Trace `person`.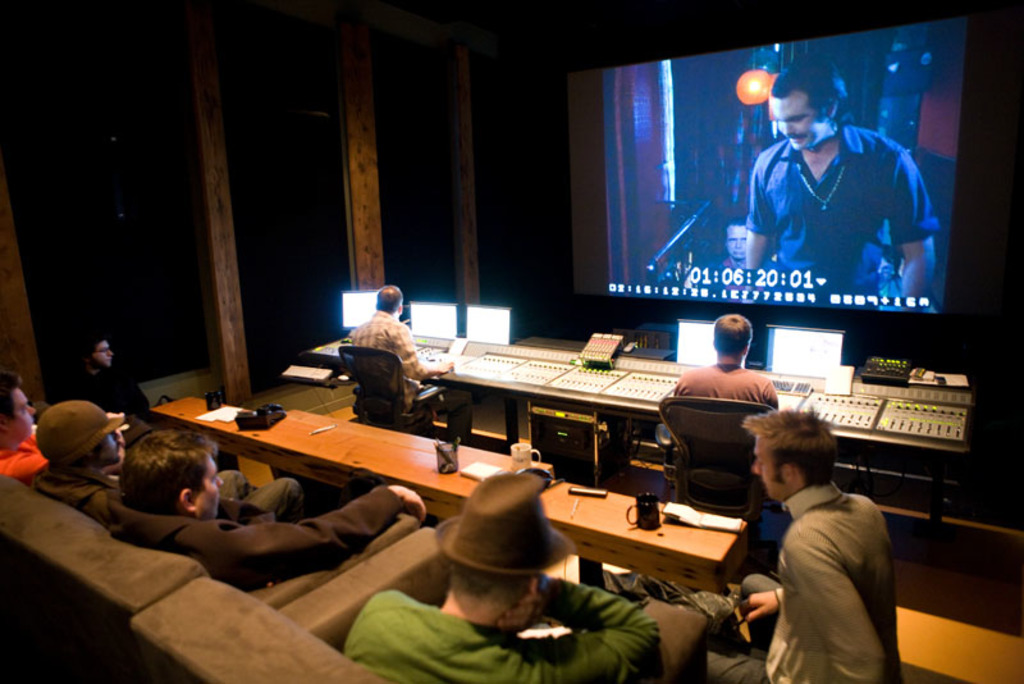
Traced to detection(741, 402, 914, 683).
